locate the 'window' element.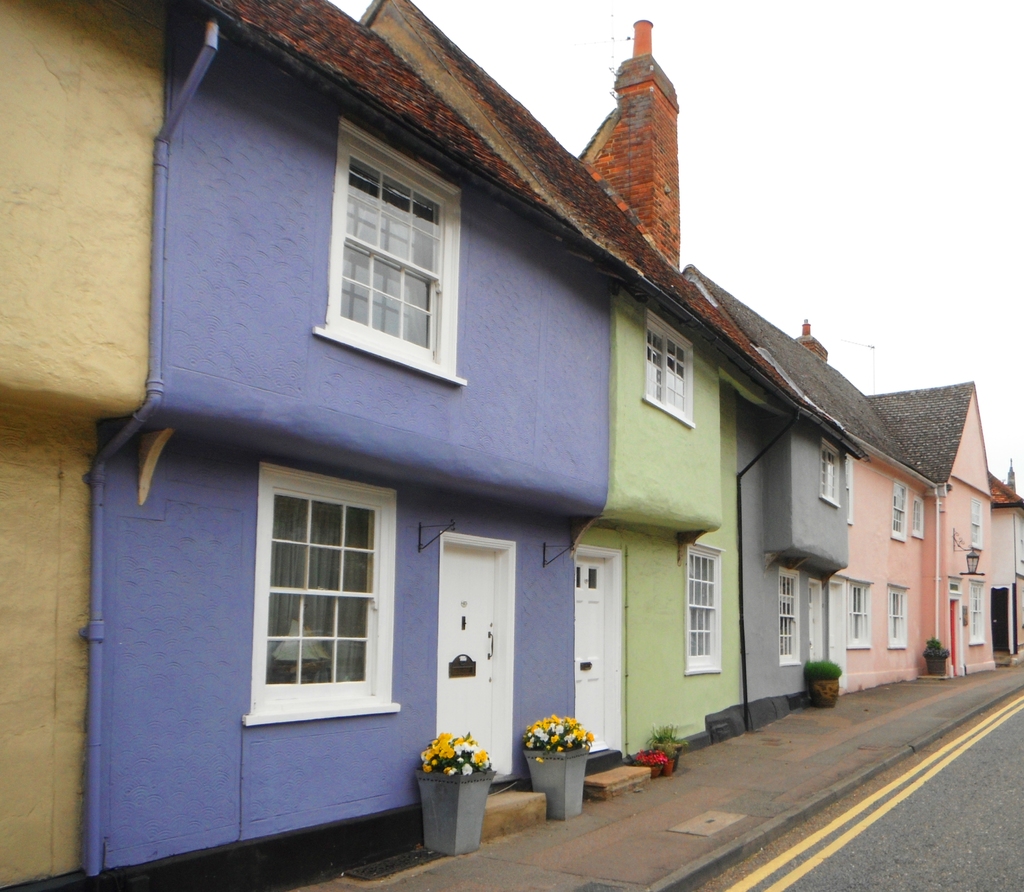
Element bbox: box=[910, 494, 925, 535].
